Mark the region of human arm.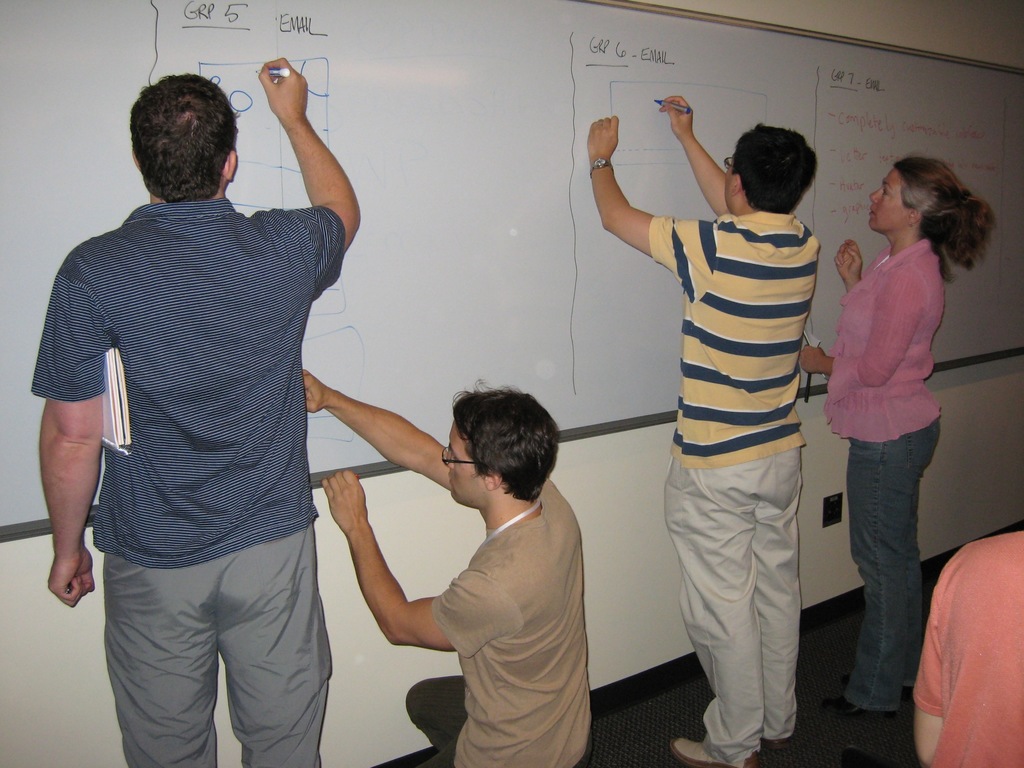
Region: (316, 468, 460, 648).
